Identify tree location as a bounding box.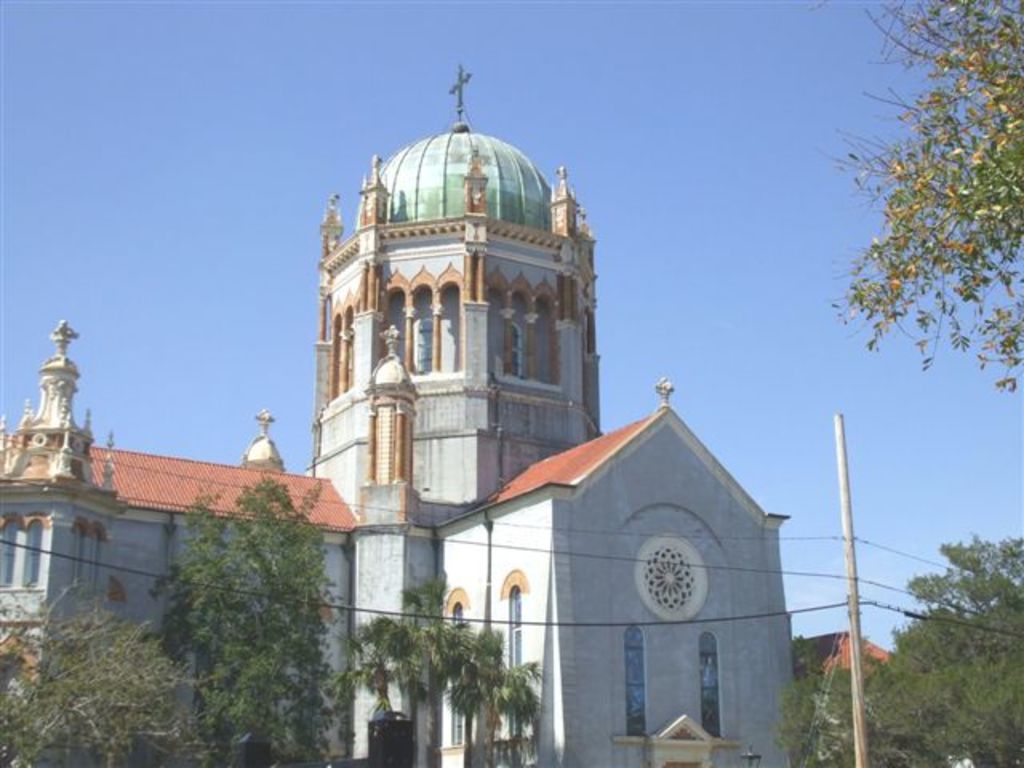
x1=803 y1=3 x2=1022 y2=403.
